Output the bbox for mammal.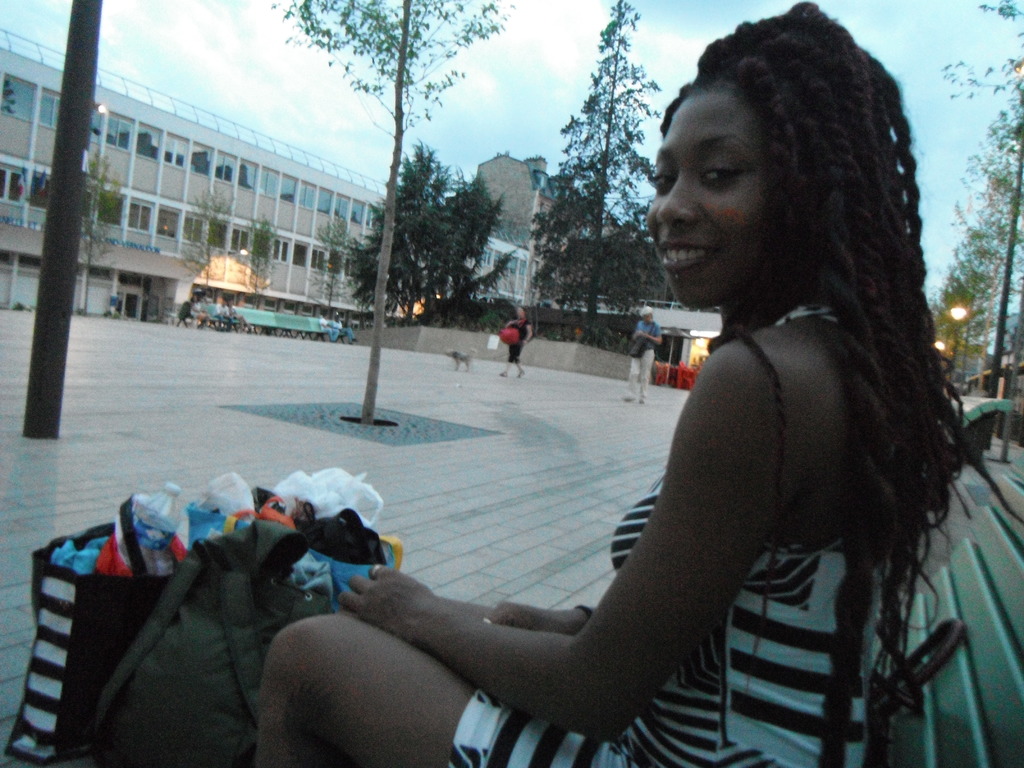
{"x1": 497, "y1": 303, "x2": 531, "y2": 376}.
